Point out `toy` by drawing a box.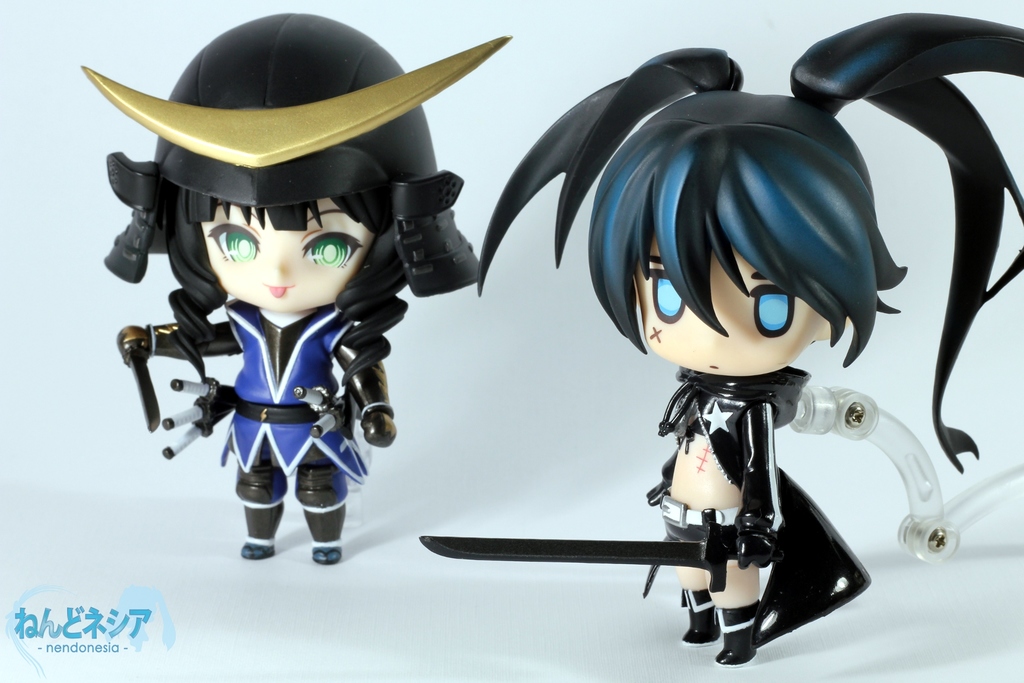
l=76, t=12, r=511, b=565.
